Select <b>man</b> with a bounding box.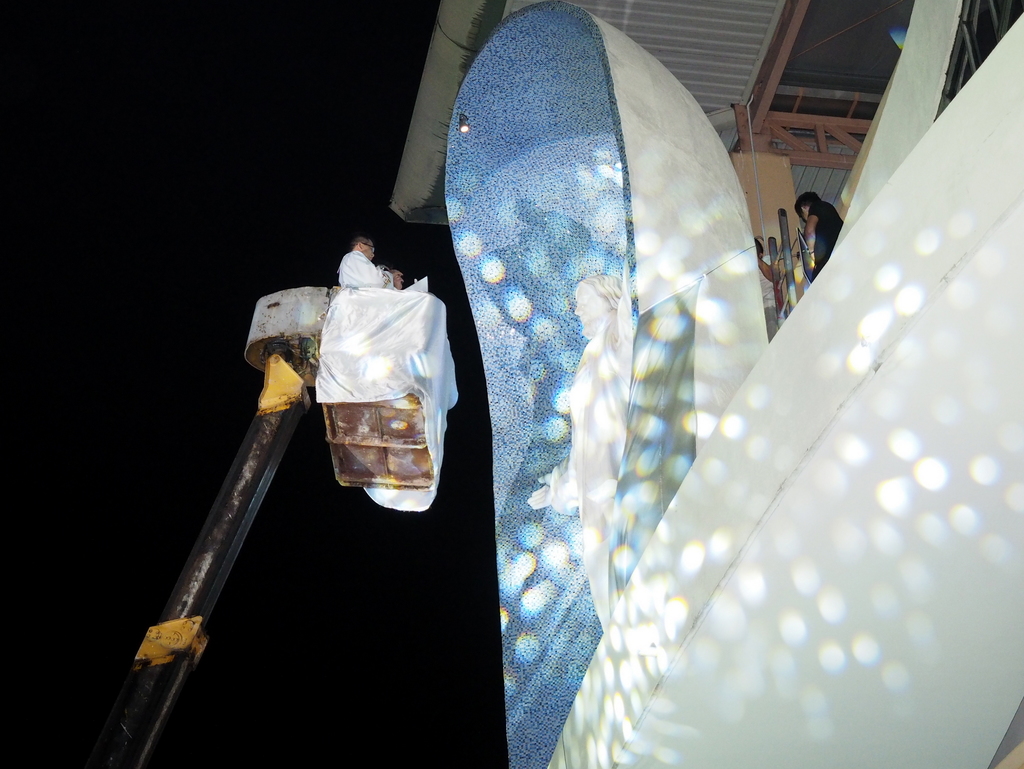
748,239,785,349.
